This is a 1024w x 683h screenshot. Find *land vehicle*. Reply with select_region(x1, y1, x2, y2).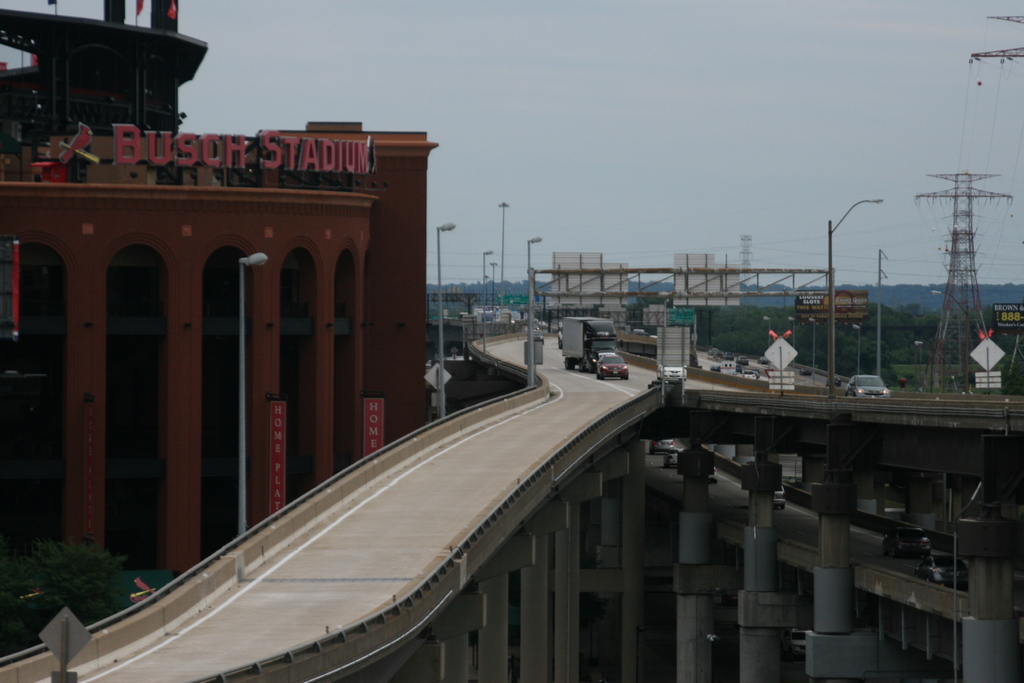
select_region(847, 372, 890, 399).
